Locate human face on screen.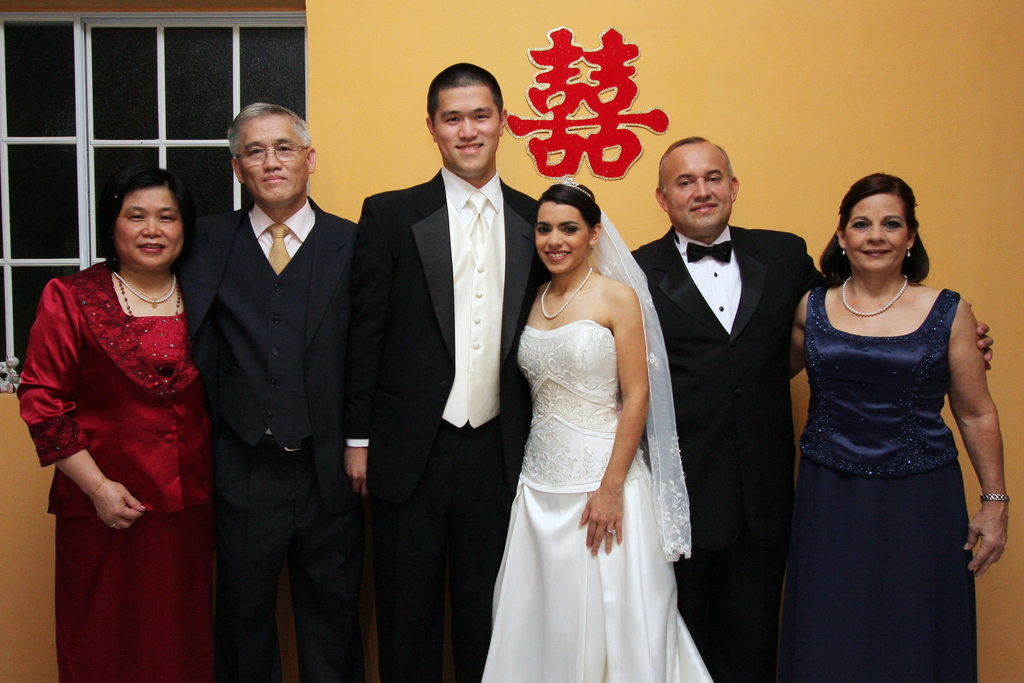
On screen at (x1=661, y1=151, x2=730, y2=225).
